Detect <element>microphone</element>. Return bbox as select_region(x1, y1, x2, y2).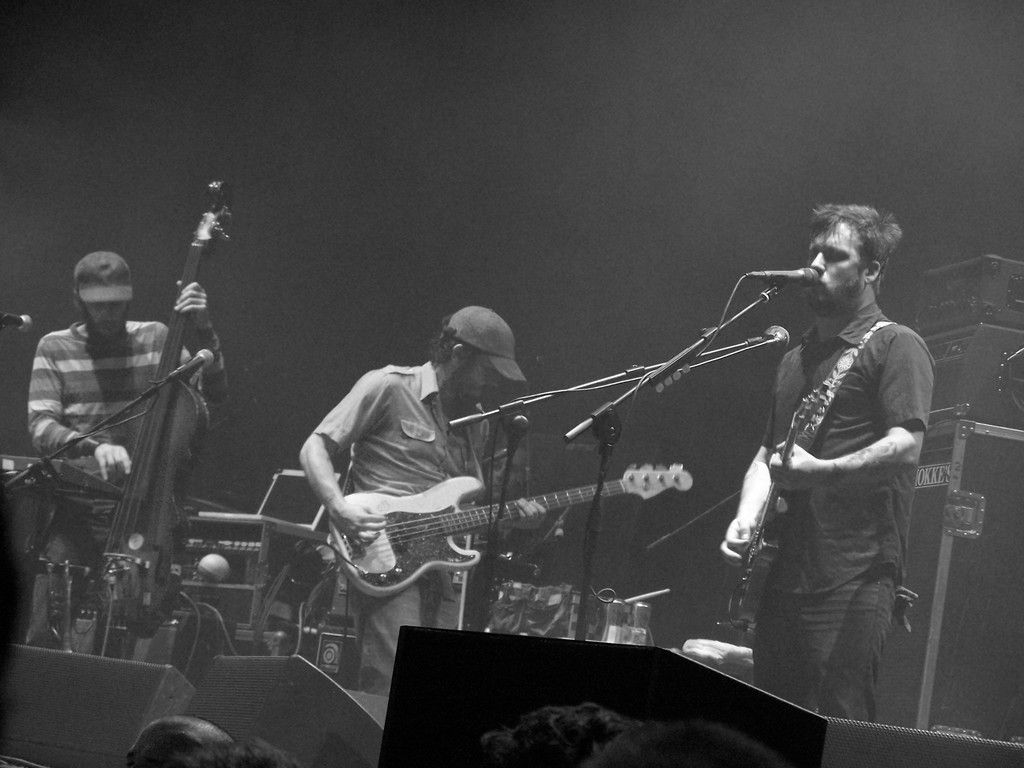
select_region(145, 338, 215, 389).
